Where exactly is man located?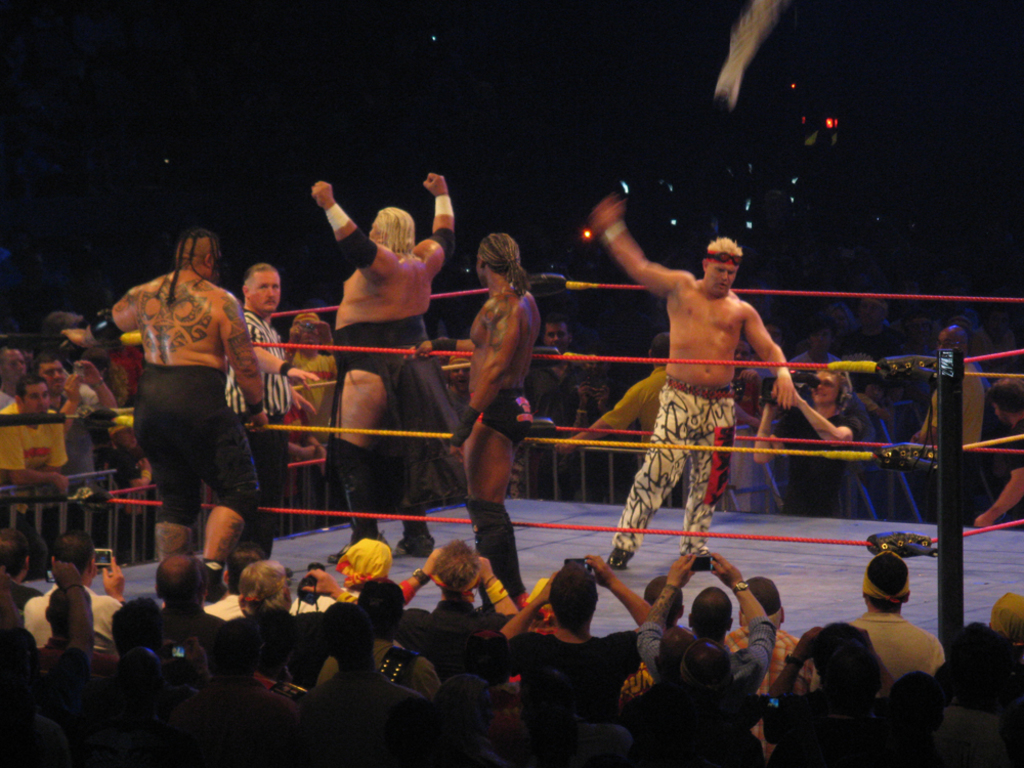
Its bounding box is 551:333:672:460.
